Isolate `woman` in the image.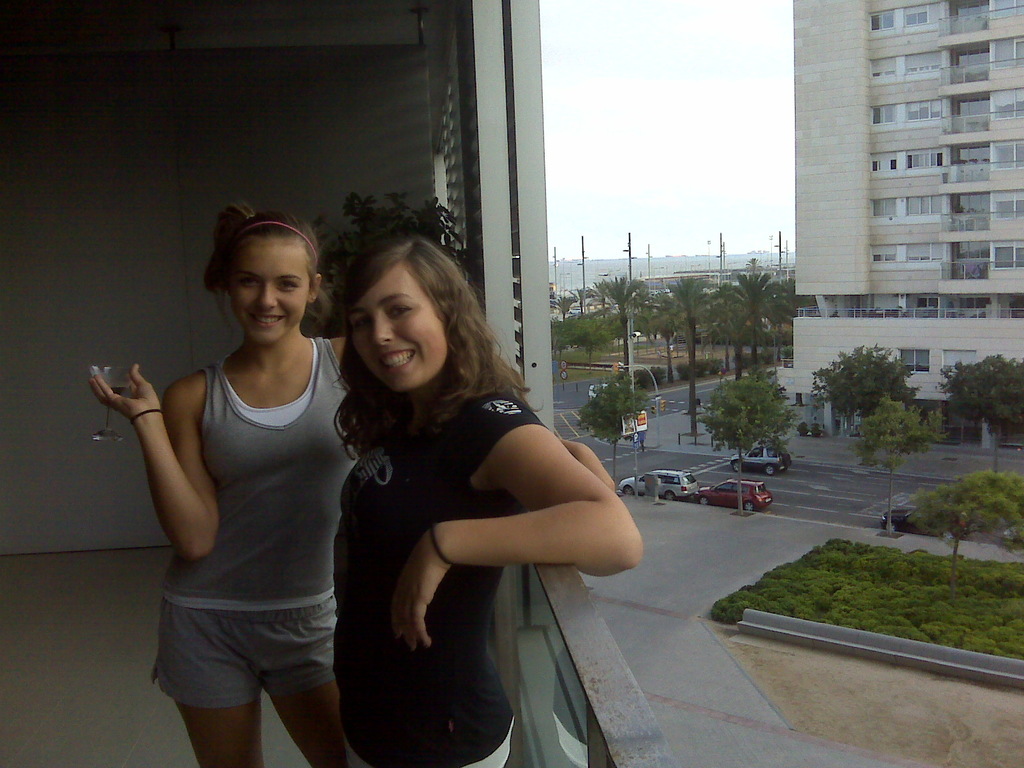
Isolated region: (318,221,627,748).
